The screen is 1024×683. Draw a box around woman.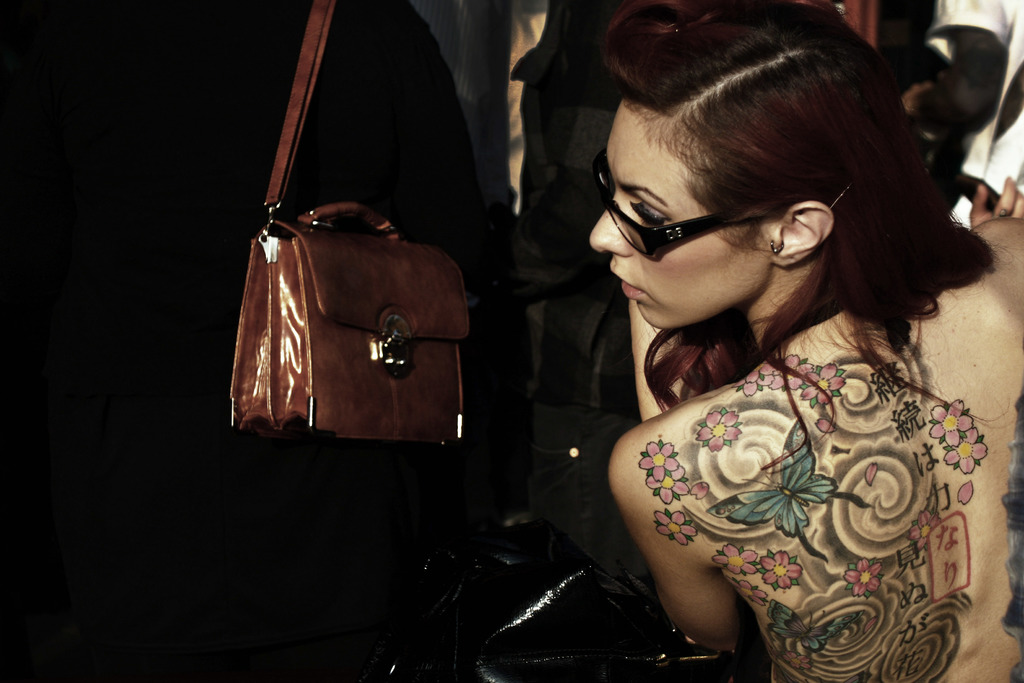
bbox=(595, 0, 1023, 682).
